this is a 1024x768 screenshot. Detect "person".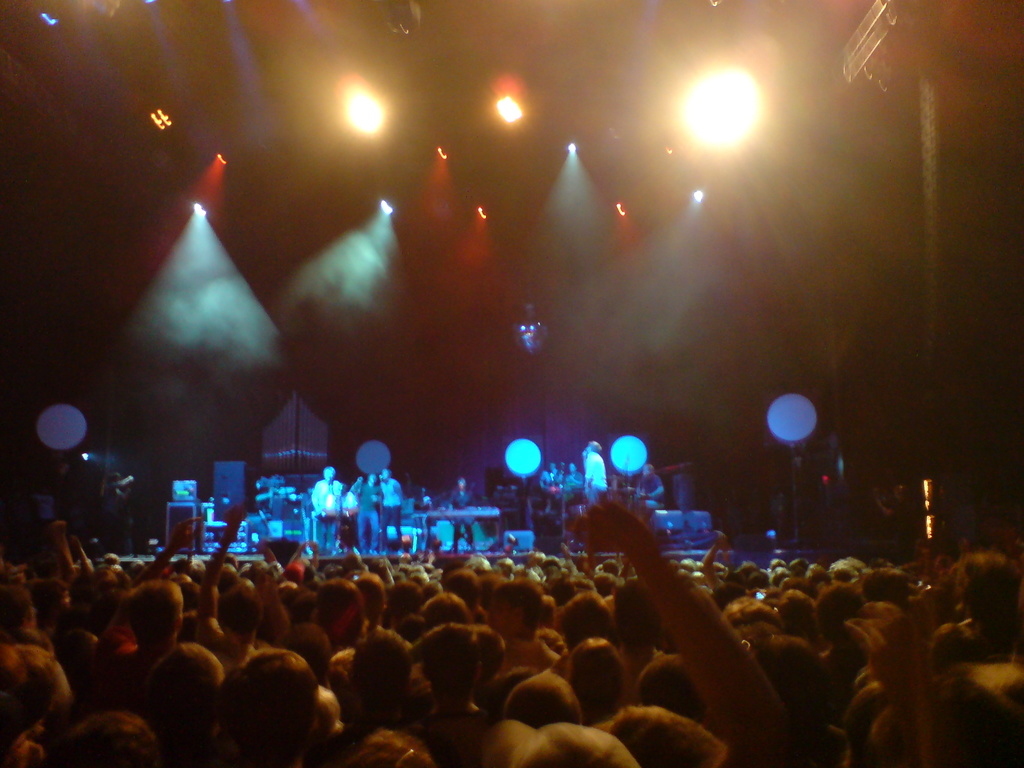
[x1=963, y1=556, x2=1023, y2=708].
